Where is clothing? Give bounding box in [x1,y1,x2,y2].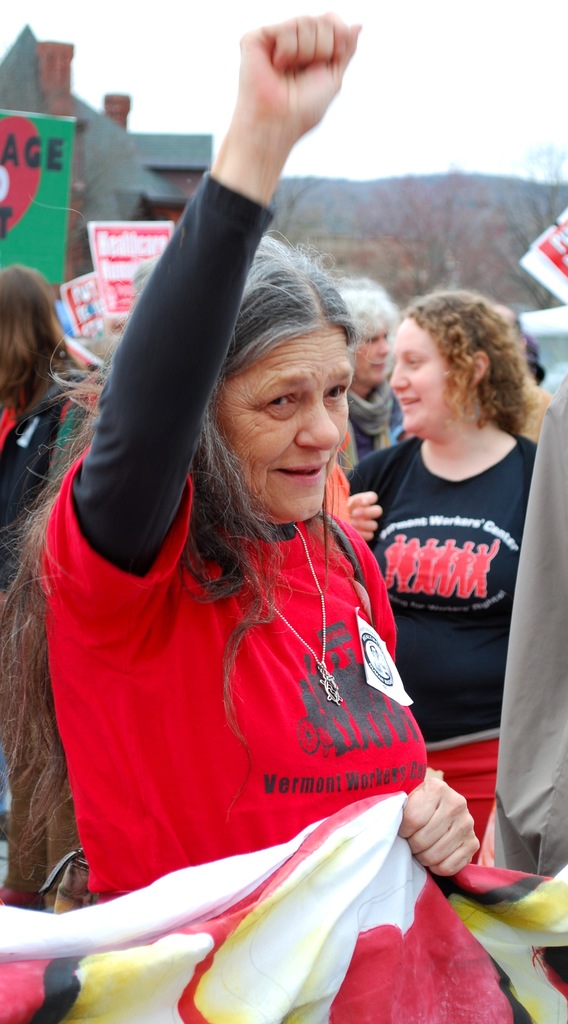
[34,168,431,906].
